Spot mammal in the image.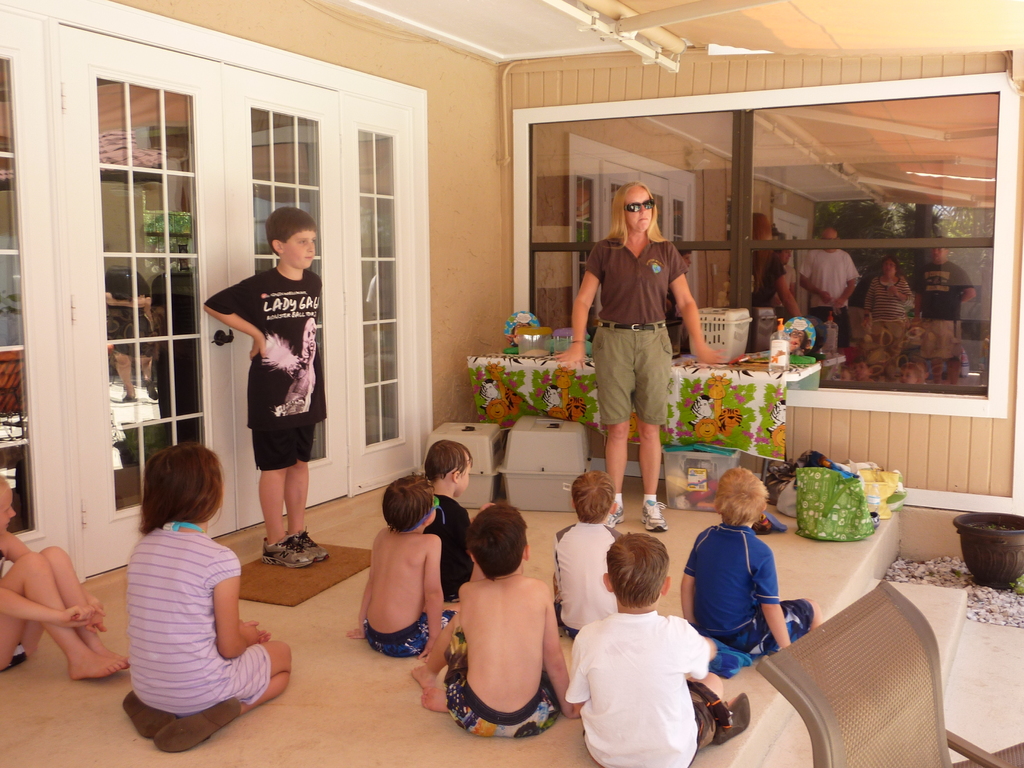
mammal found at [left=411, top=500, right=583, bottom=743].
